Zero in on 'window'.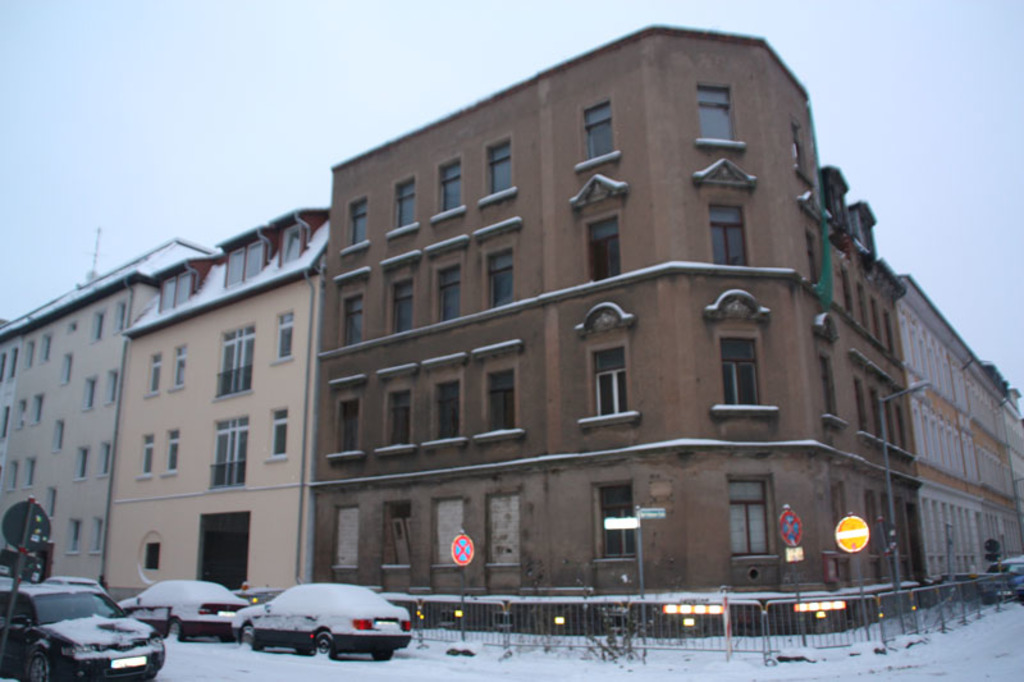
Zeroed in: box(270, 306, 297, 365).
